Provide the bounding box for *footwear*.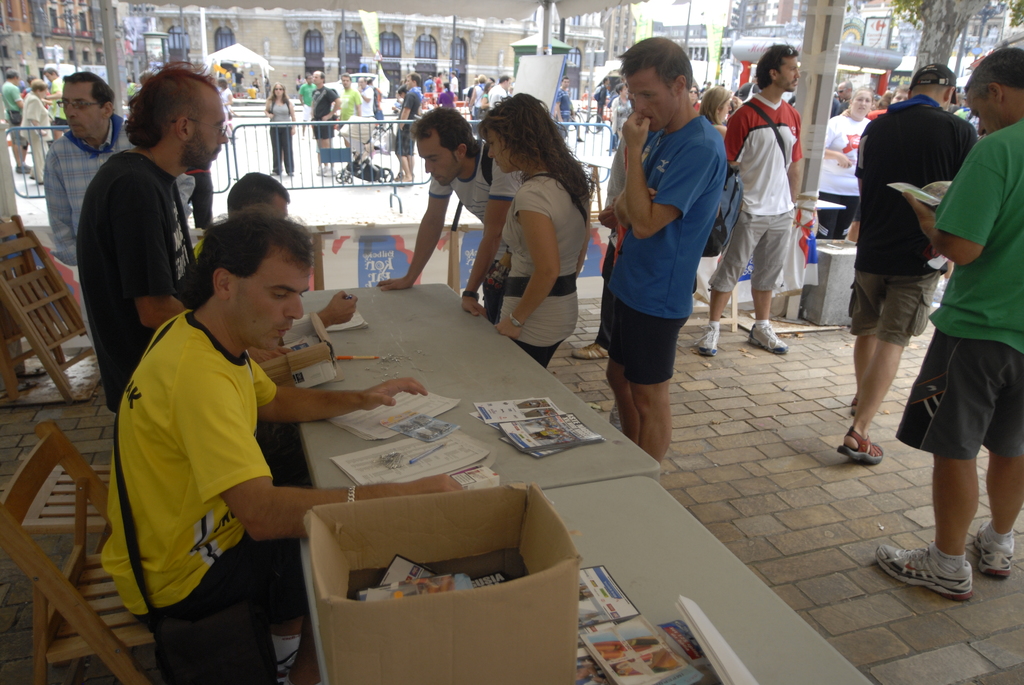
pyautogui.locateOnScreen(747, 324, 790, 356).
